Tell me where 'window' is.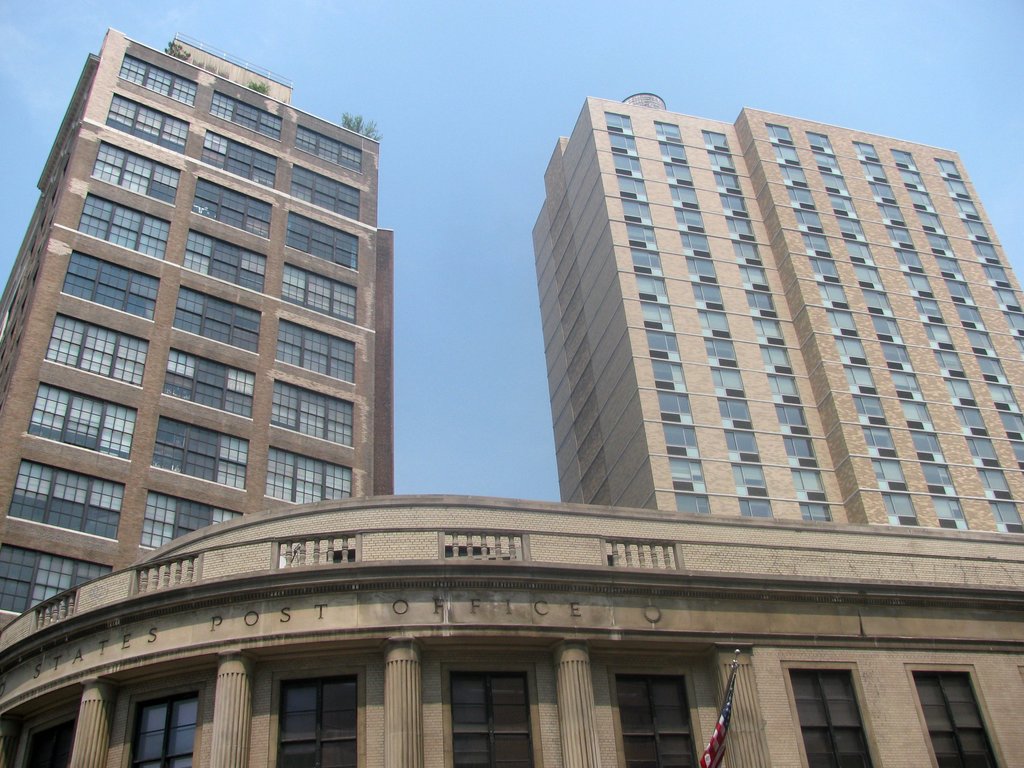
'window' is at [951,300,988,329].
